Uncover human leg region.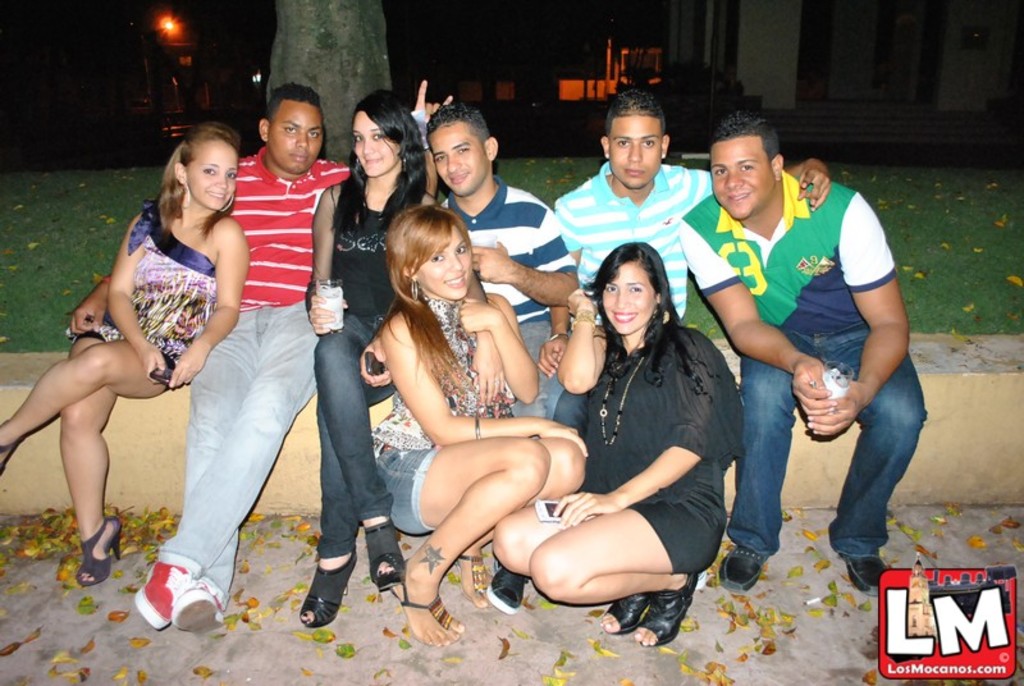
Uncovered: locate(616, 125, 657, 187).
